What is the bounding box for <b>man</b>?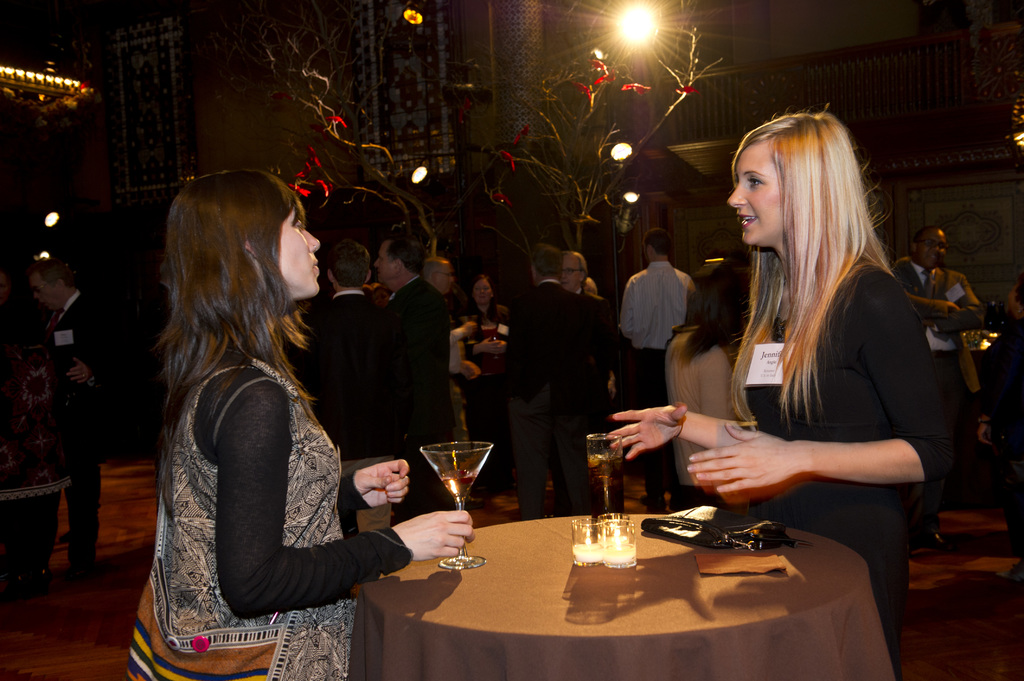
bbox=[291, 235, 401, 537].
